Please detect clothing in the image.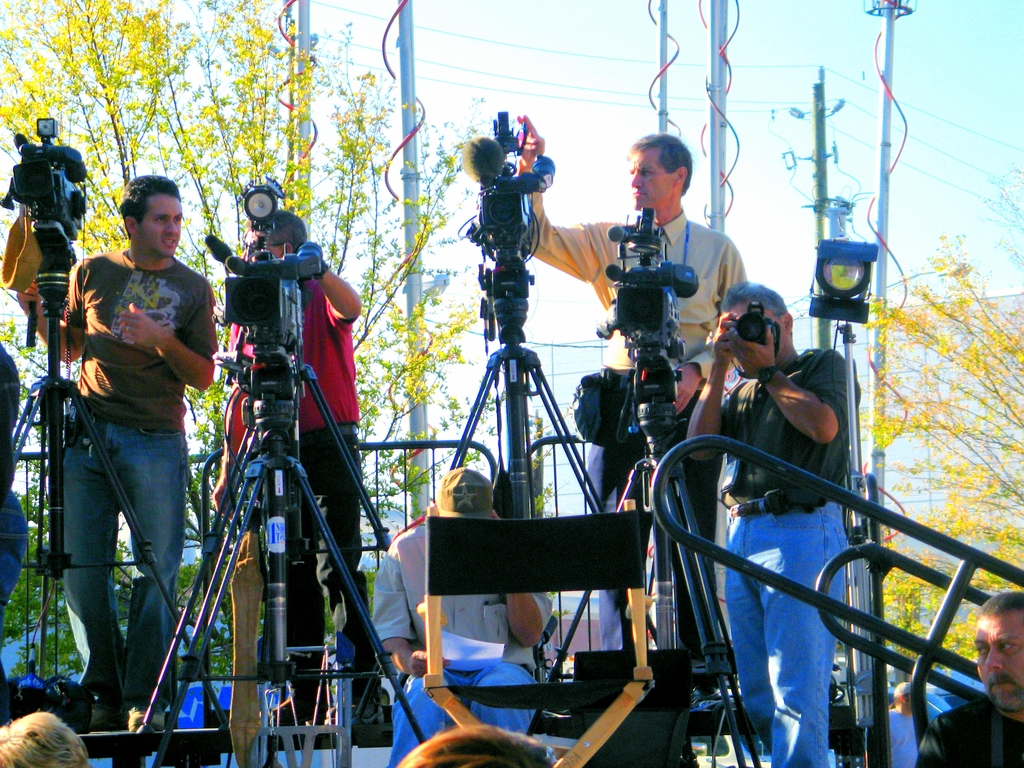
rect(525, 184, 753, 654).
